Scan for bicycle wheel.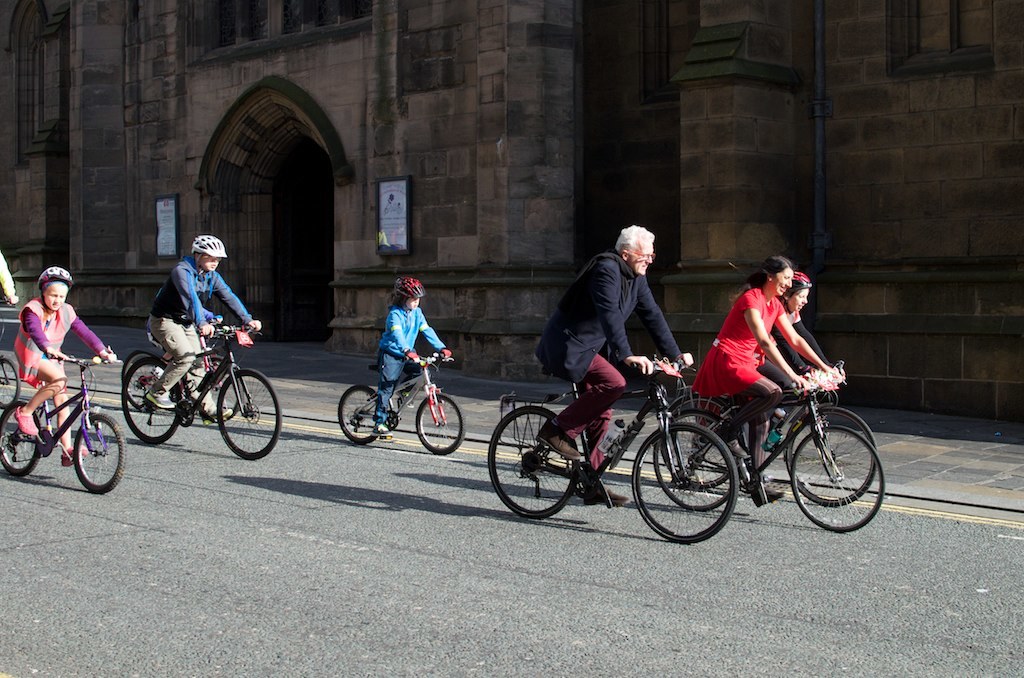
Scan result: {"x1": 485, "y1": 406, "x2": 579, "y2": 520}.
